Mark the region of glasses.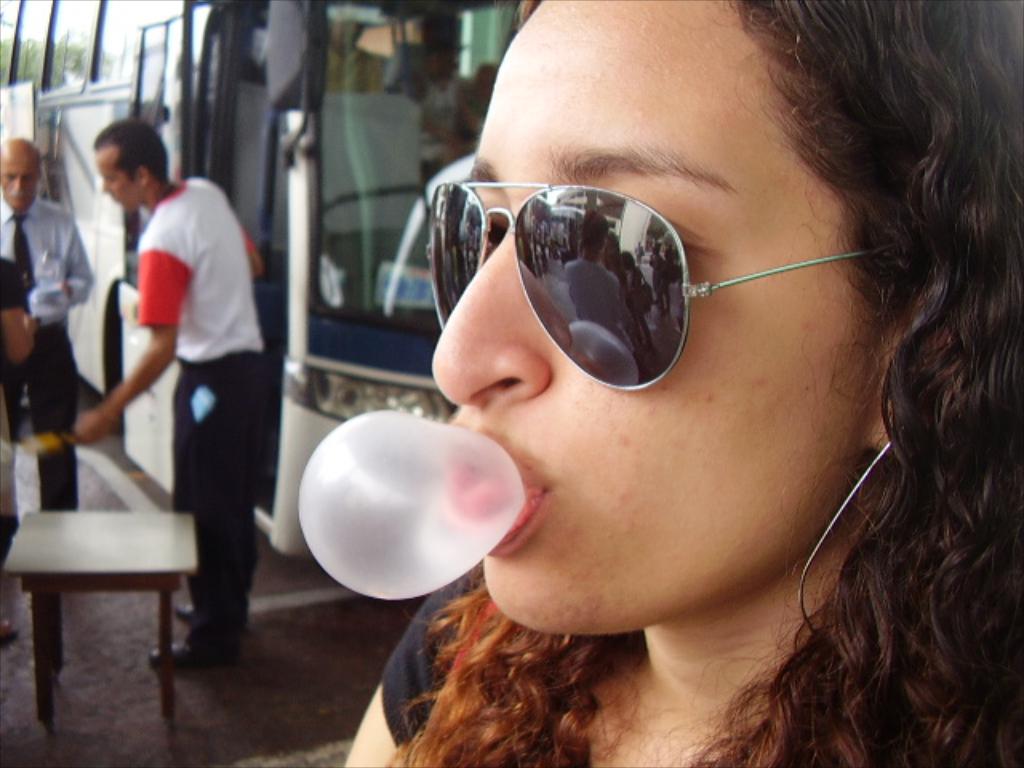
Region: detection(429, 178, 890, 394).
